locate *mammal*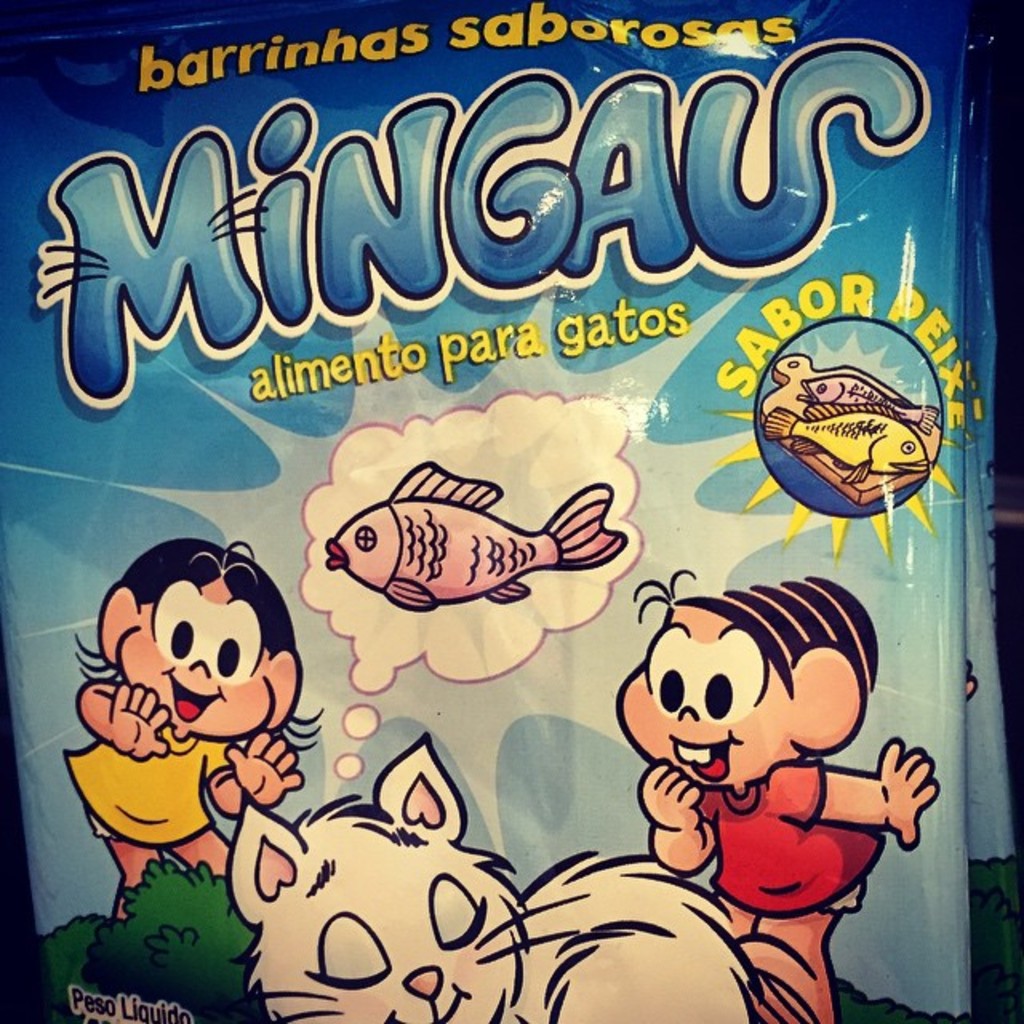
box(59, 538, 306, 920)
